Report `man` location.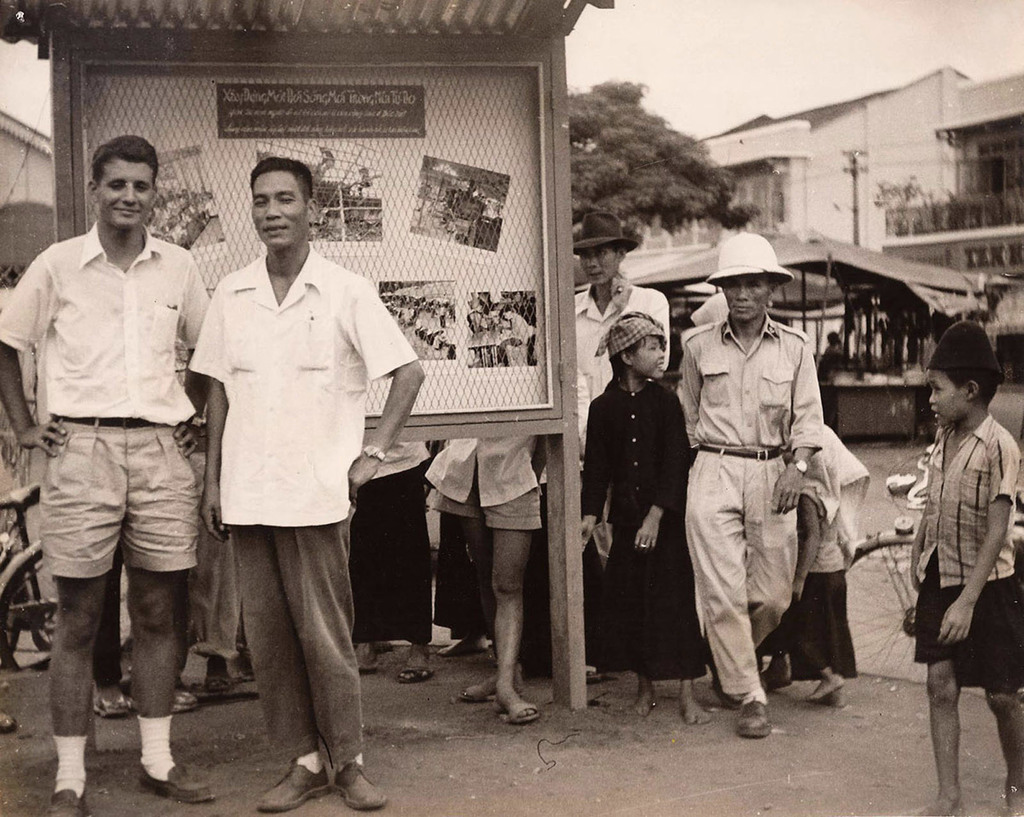
Report: [577,209,682,663].
